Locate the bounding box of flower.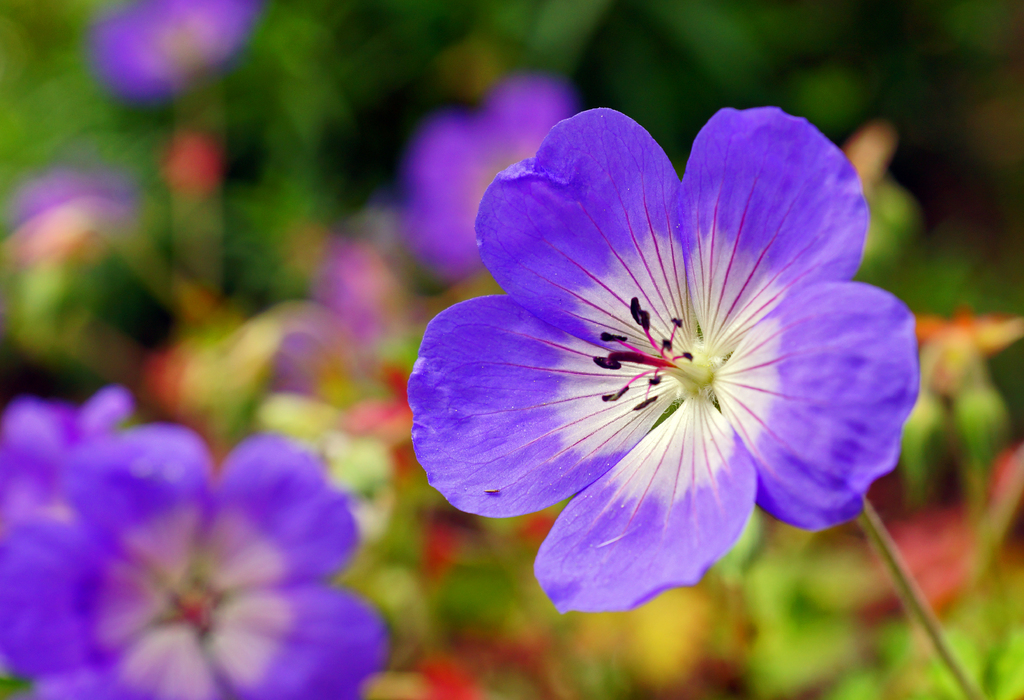
Bounding box: [left=83, top=0, right=255, bottom=101].
